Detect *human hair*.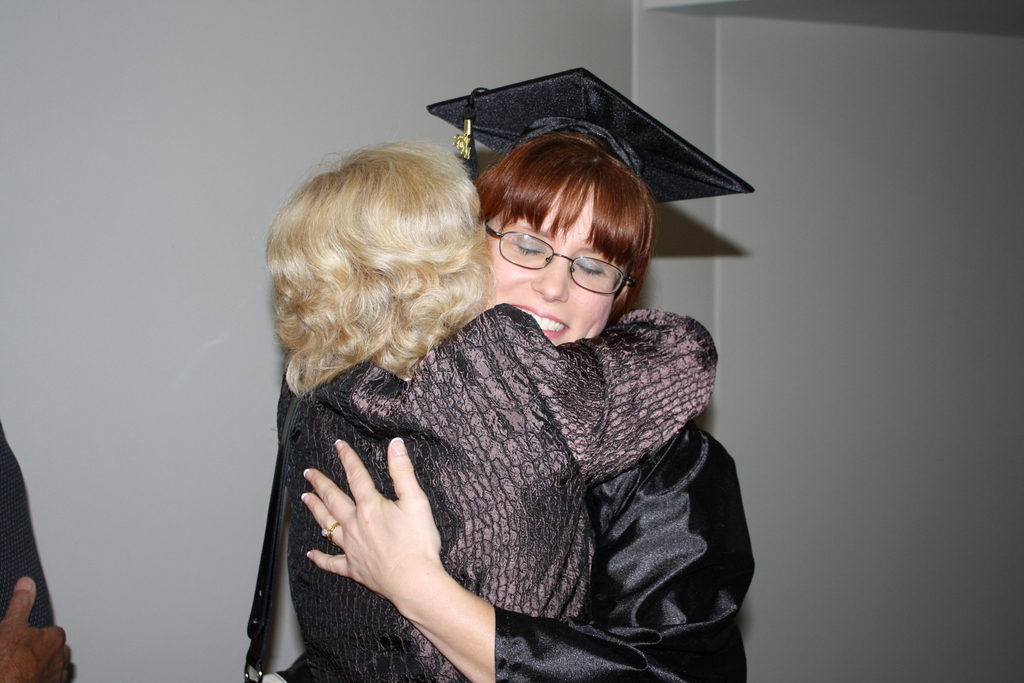
Detected at {"x1": 262, "y1": 136, "x2": 493, "y2": 397}.
